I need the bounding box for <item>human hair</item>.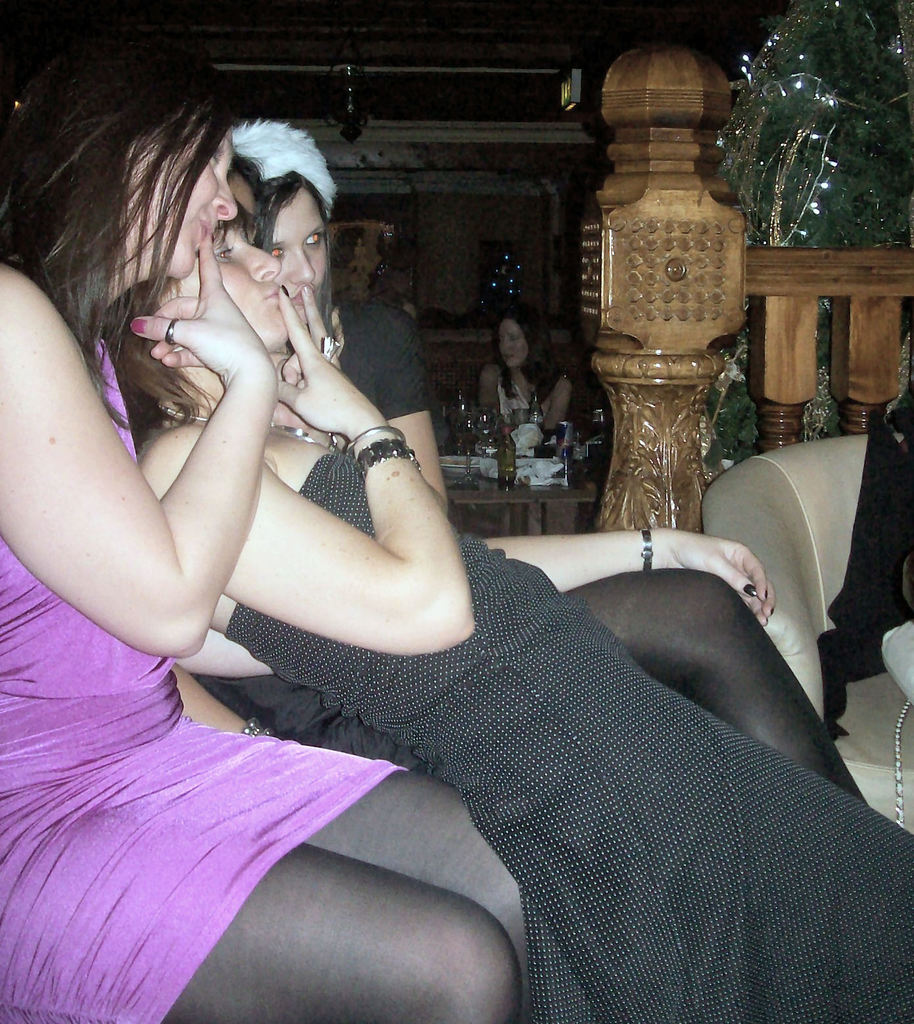
Here it is: {"x1": 105, "y1": 196, "x2": 258, "y2": 433}.
